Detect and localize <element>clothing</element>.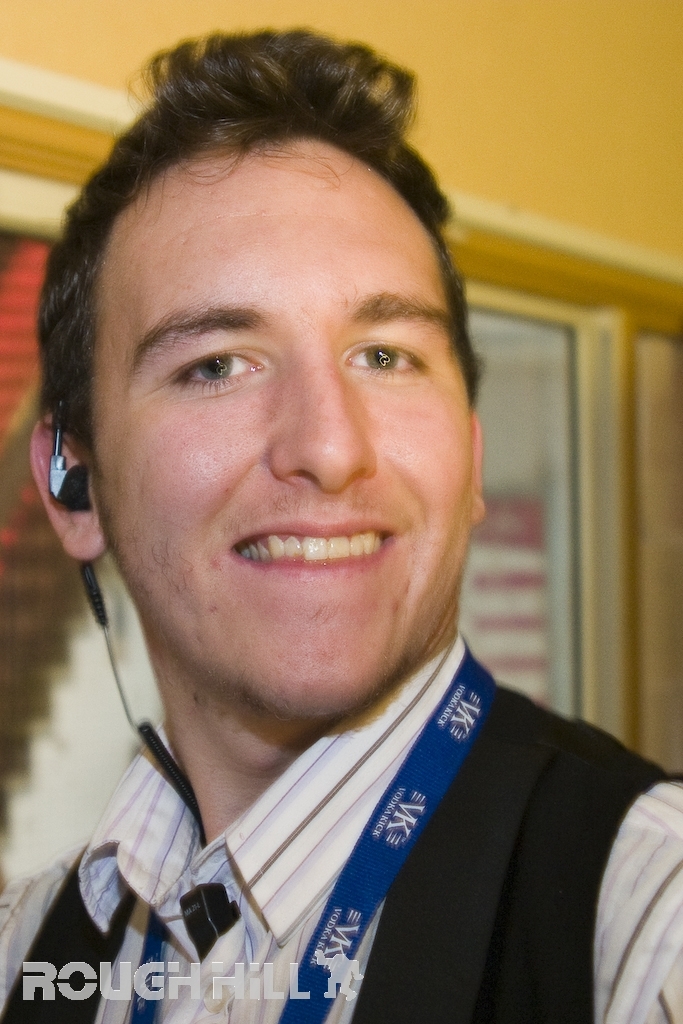
Localized at {"x1": 69, "y1": 661, "x2": 682, "y2": 1013}.
